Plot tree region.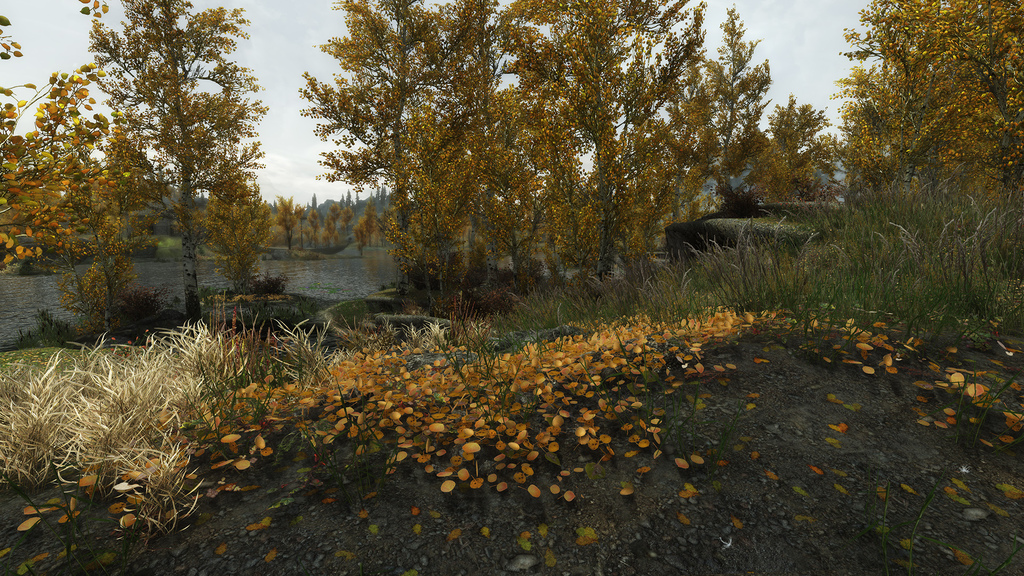
Plotted at bbox(296, 0, 785, 321).
